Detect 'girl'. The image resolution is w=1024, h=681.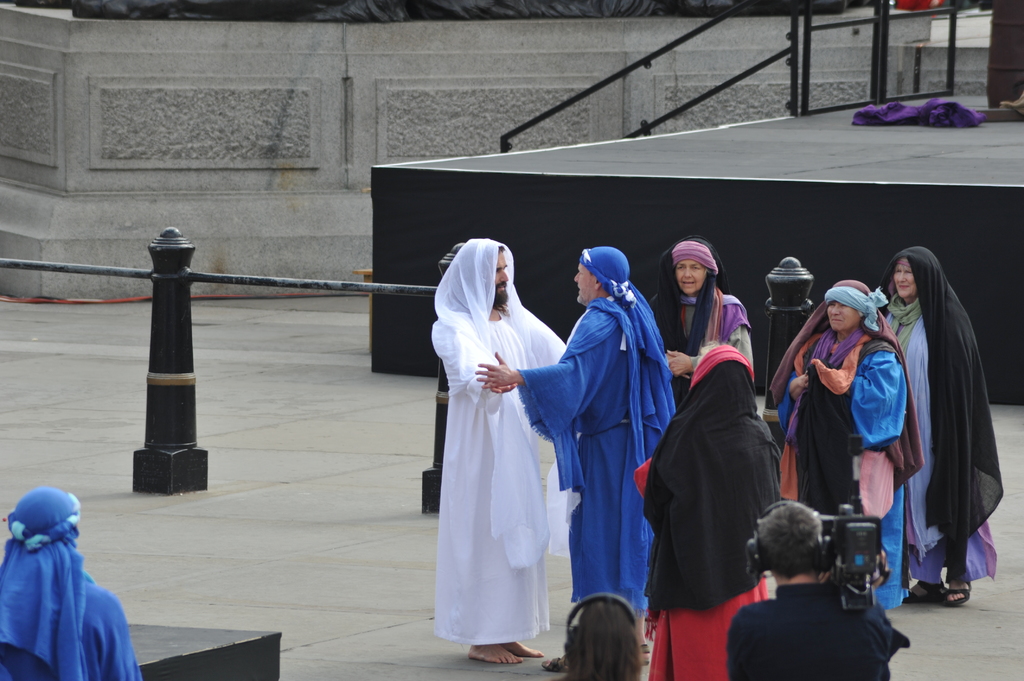
box=[638, 349, 783, 674].
